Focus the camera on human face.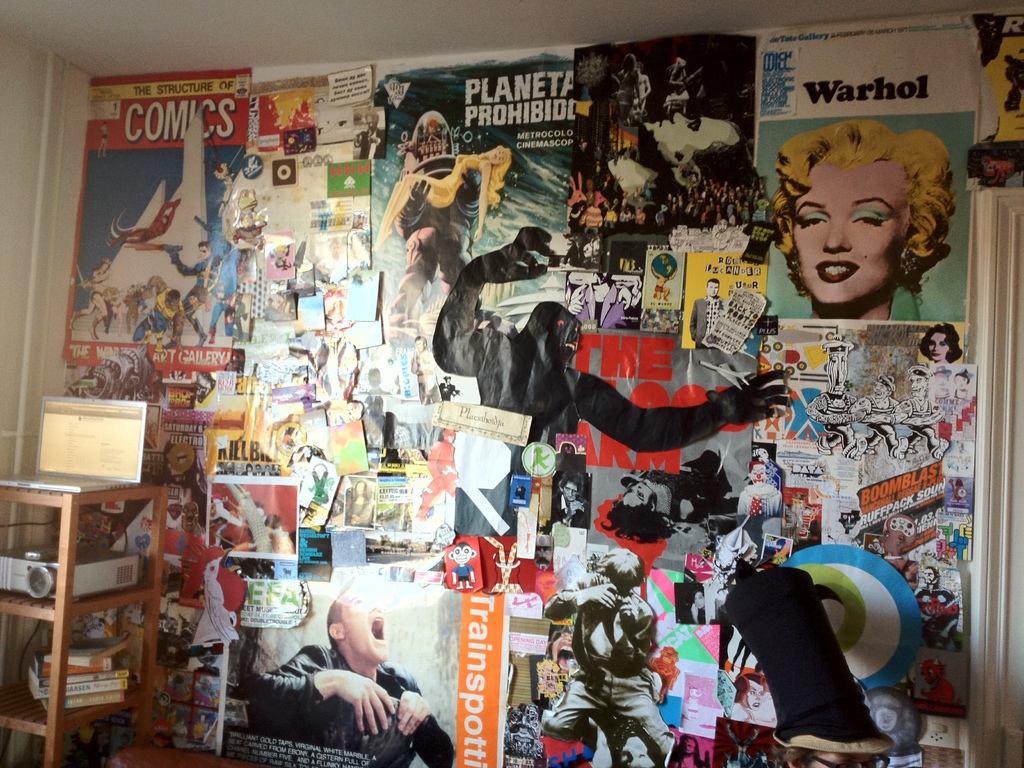
Focus region: (810,753,880,767).
